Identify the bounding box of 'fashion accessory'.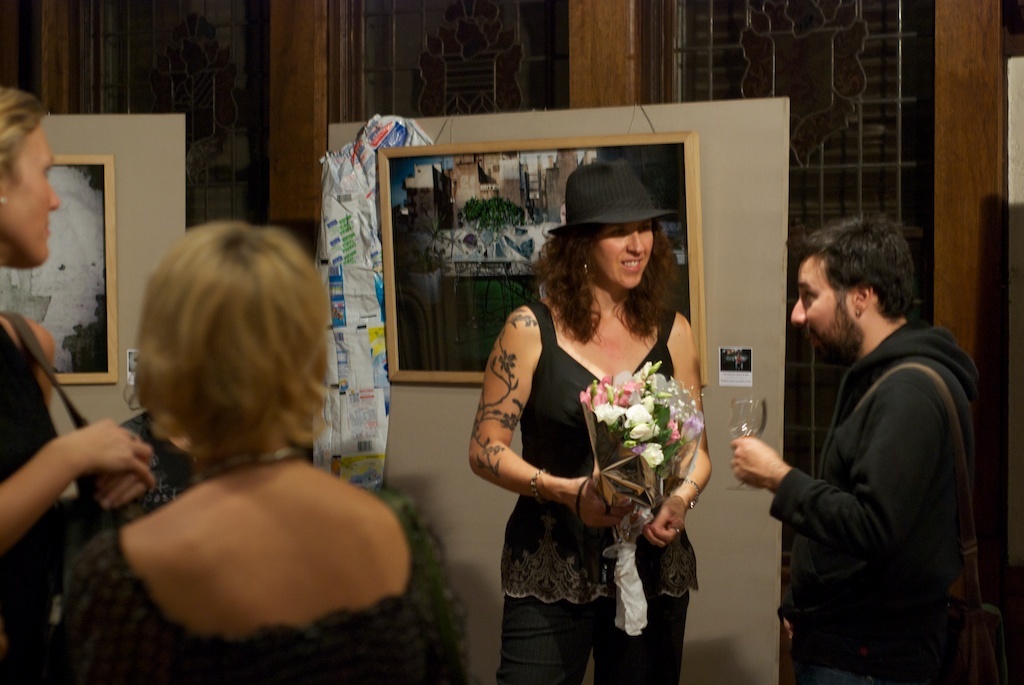
l=676, t=476, r=706, b=500.
